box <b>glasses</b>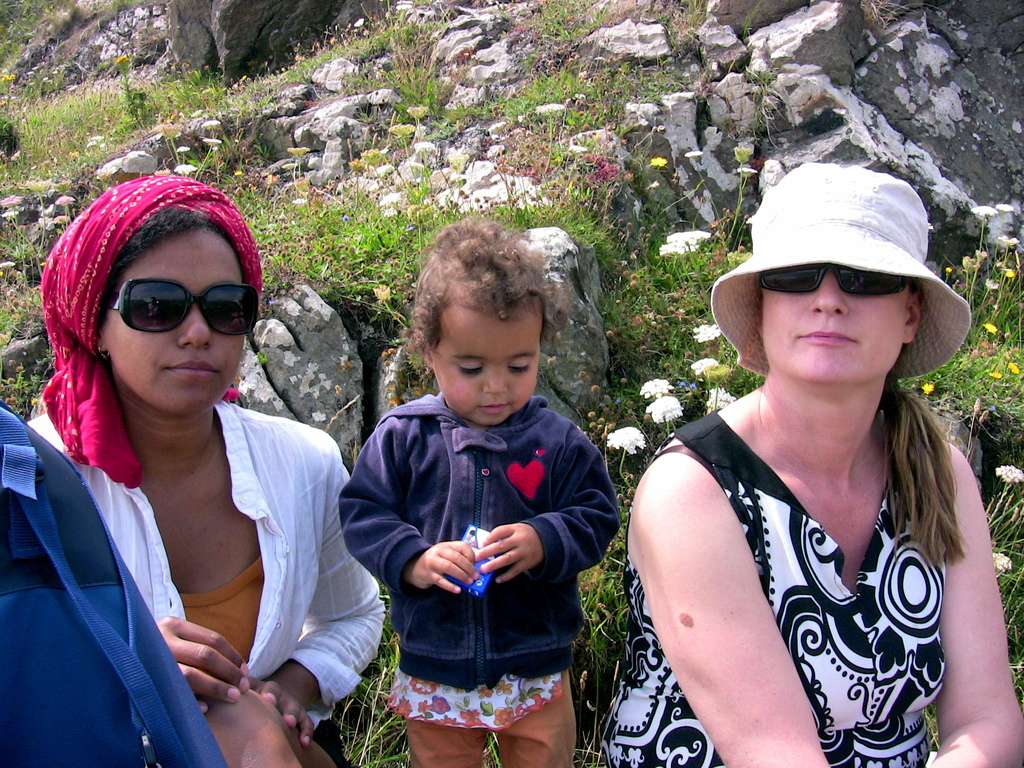
pyautogui.locateOnScreen(92, 283, 243, 342)
